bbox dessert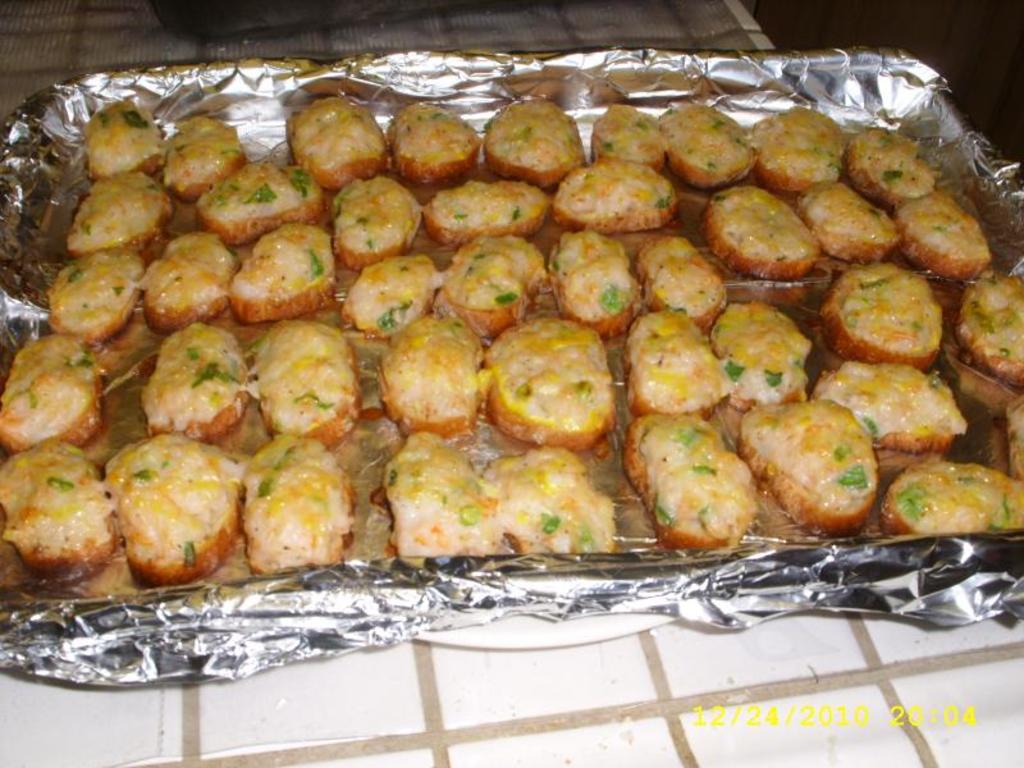
detection(67, 152, 160, 255)
